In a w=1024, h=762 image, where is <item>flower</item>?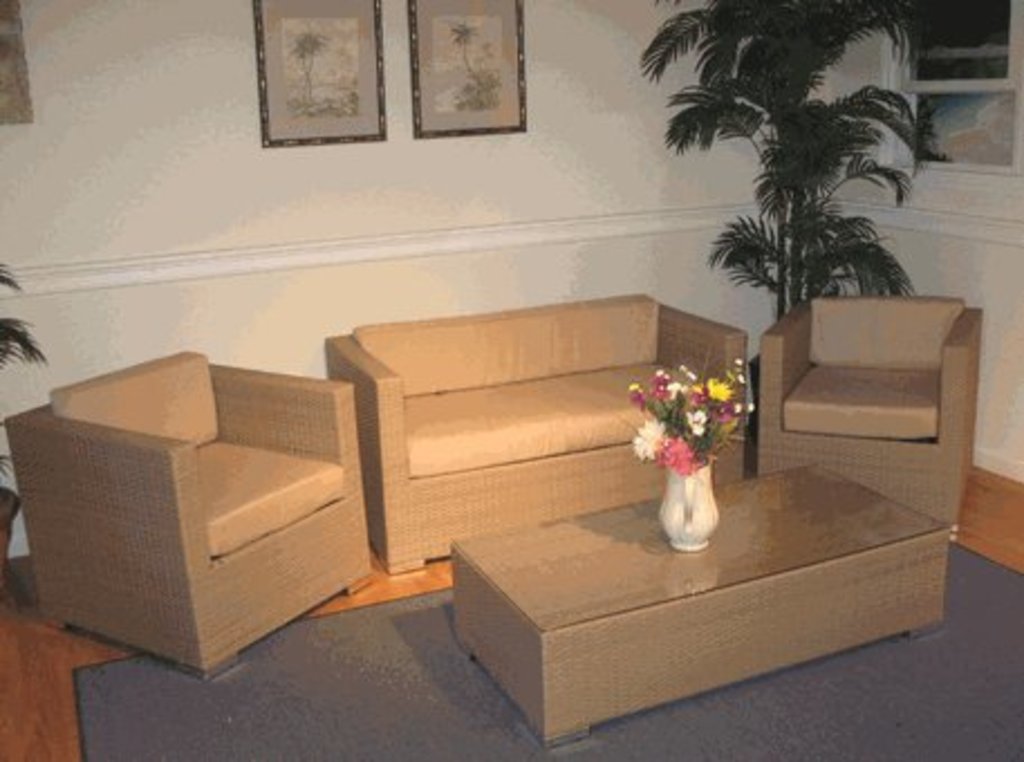
select_region(627, 421, 665, 457).
